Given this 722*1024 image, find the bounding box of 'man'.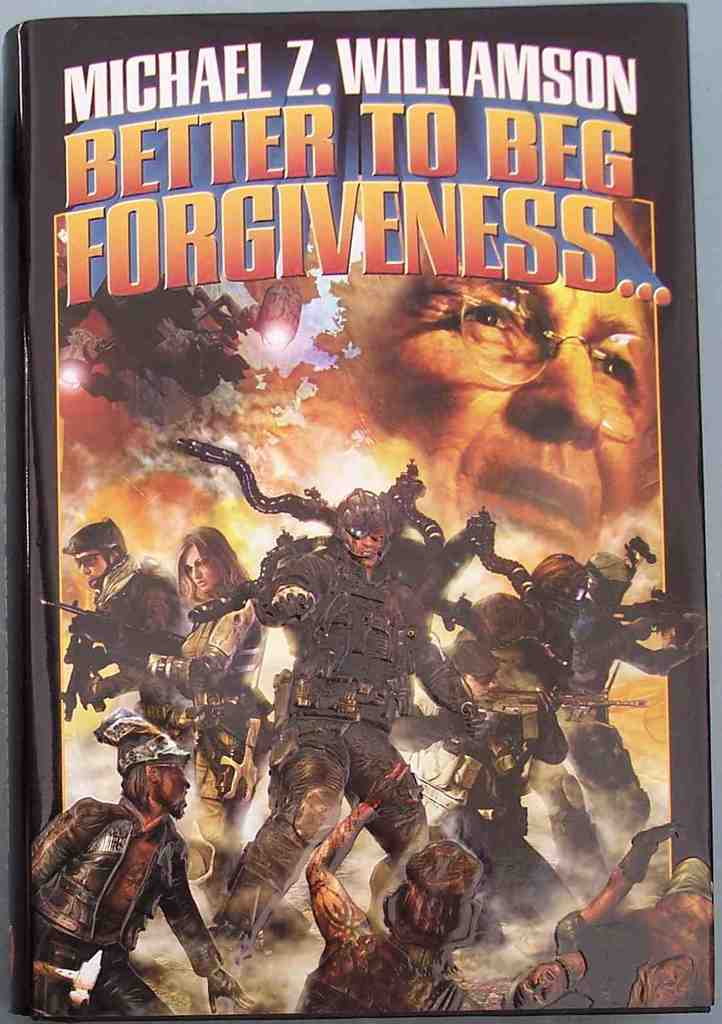
(528, 552, 708, 908).
